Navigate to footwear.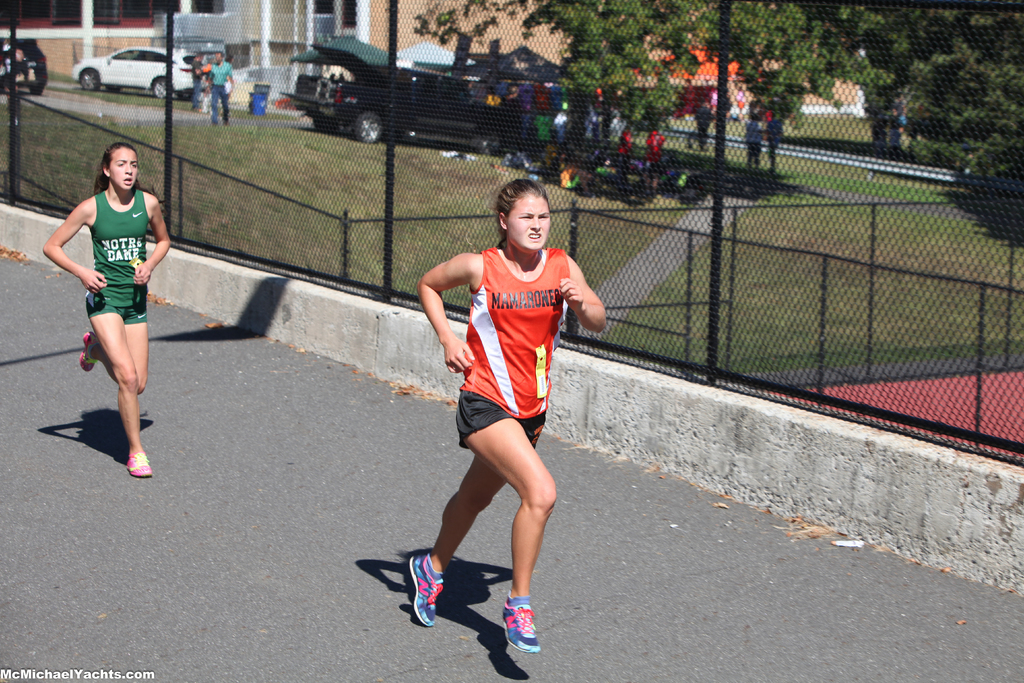
Navigation target: Rect(504, 595, 540, 650).
